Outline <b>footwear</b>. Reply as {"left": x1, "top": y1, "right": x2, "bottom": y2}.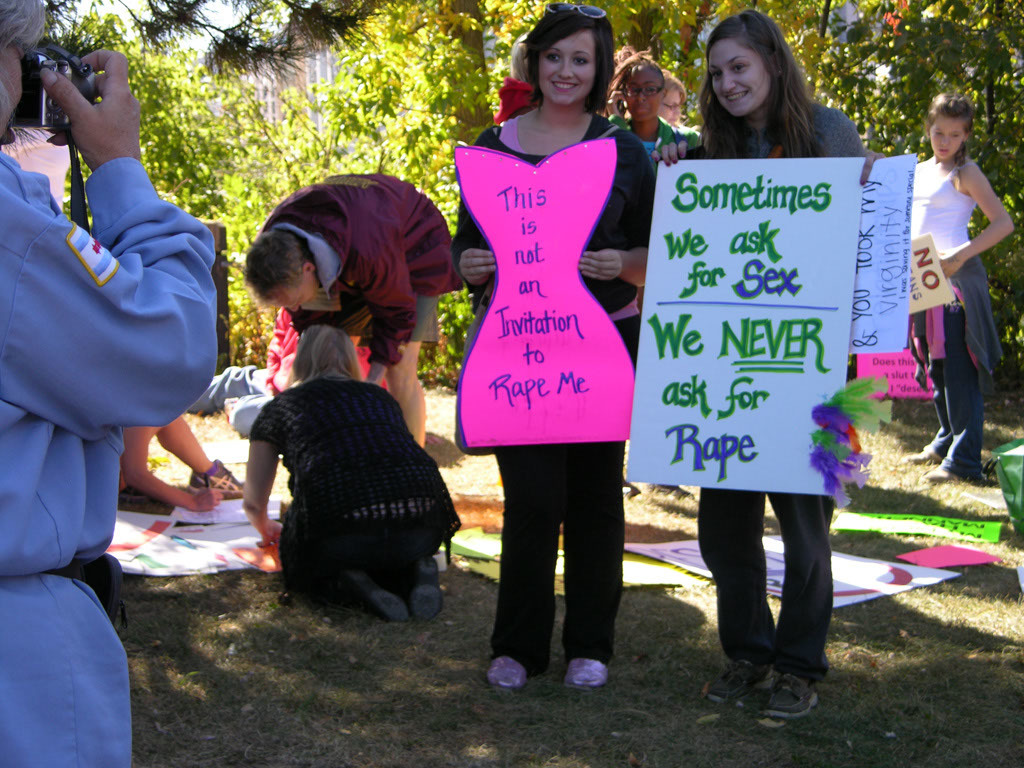
{"left": 757, "top": 672, "right": 820, "bottom": 718}.
